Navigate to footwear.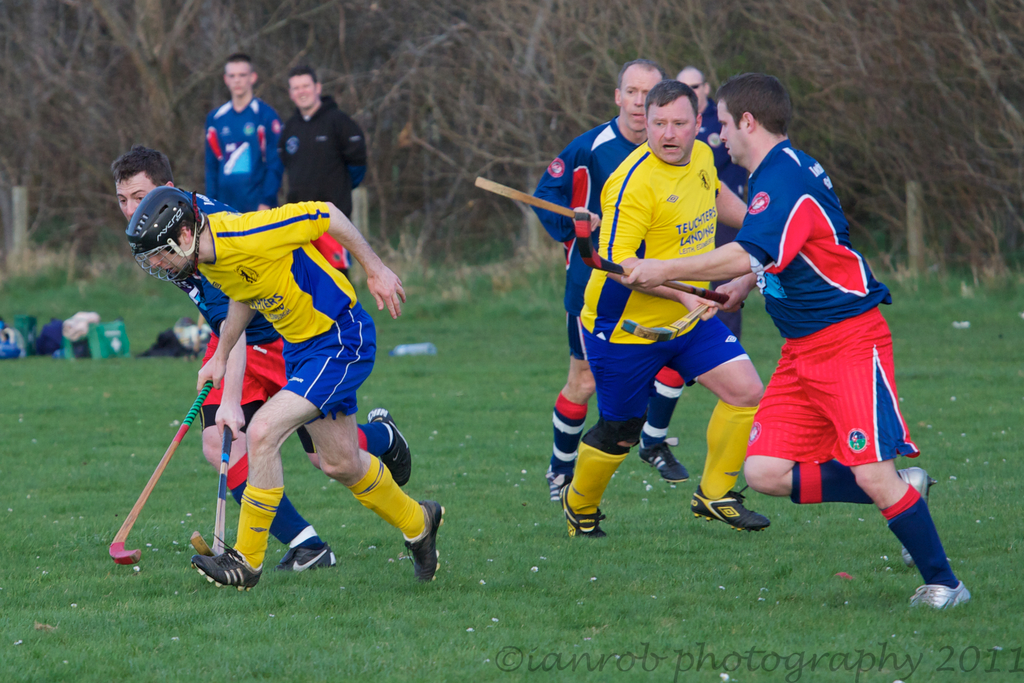
Navigation target: rect(274, 541, 341, 576).
